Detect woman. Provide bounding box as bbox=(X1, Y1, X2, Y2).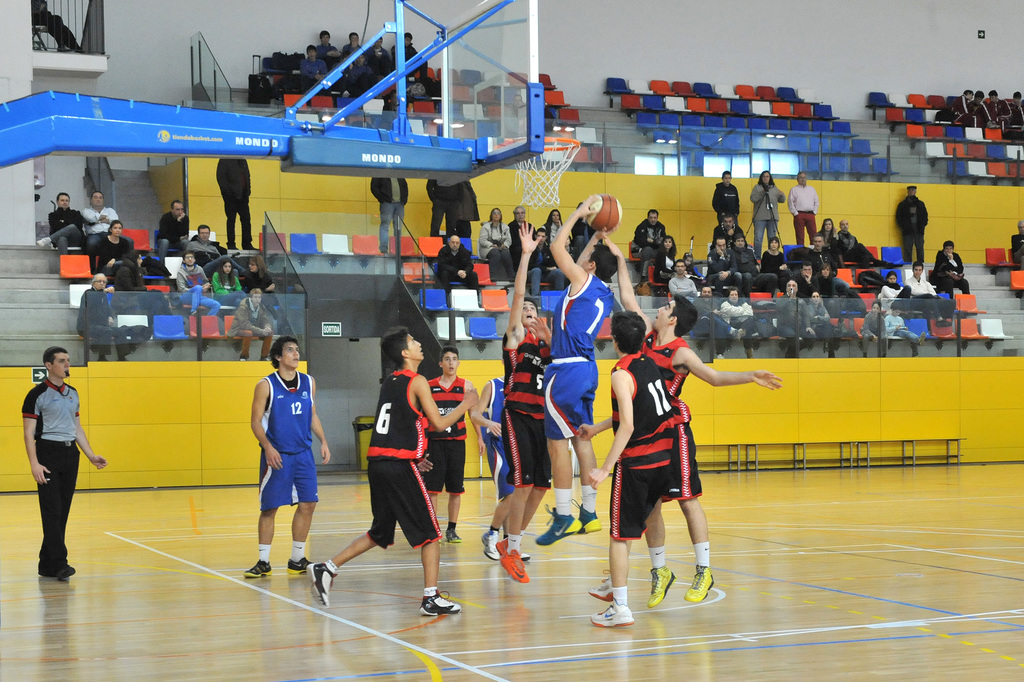
bbox=(215, 259, 241, 306).
